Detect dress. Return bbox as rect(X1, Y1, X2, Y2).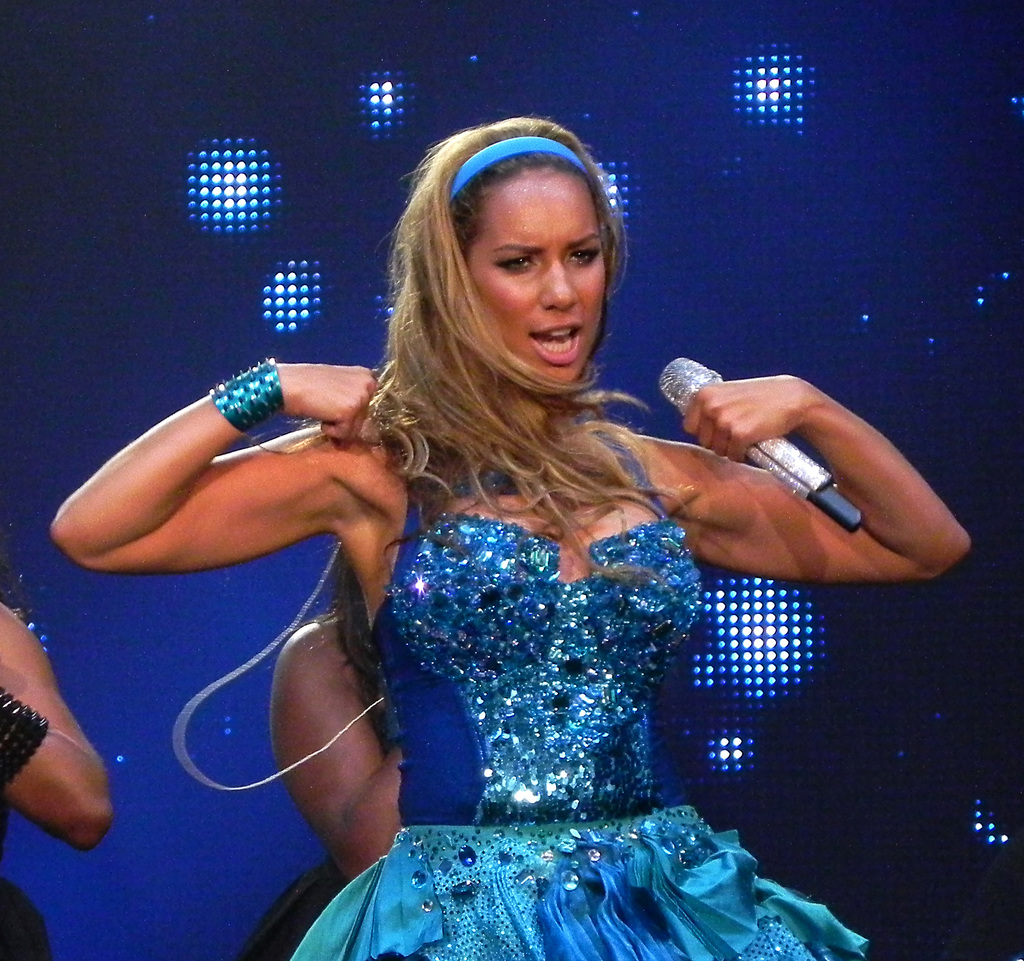
rect(230, 432, 892, 960).
